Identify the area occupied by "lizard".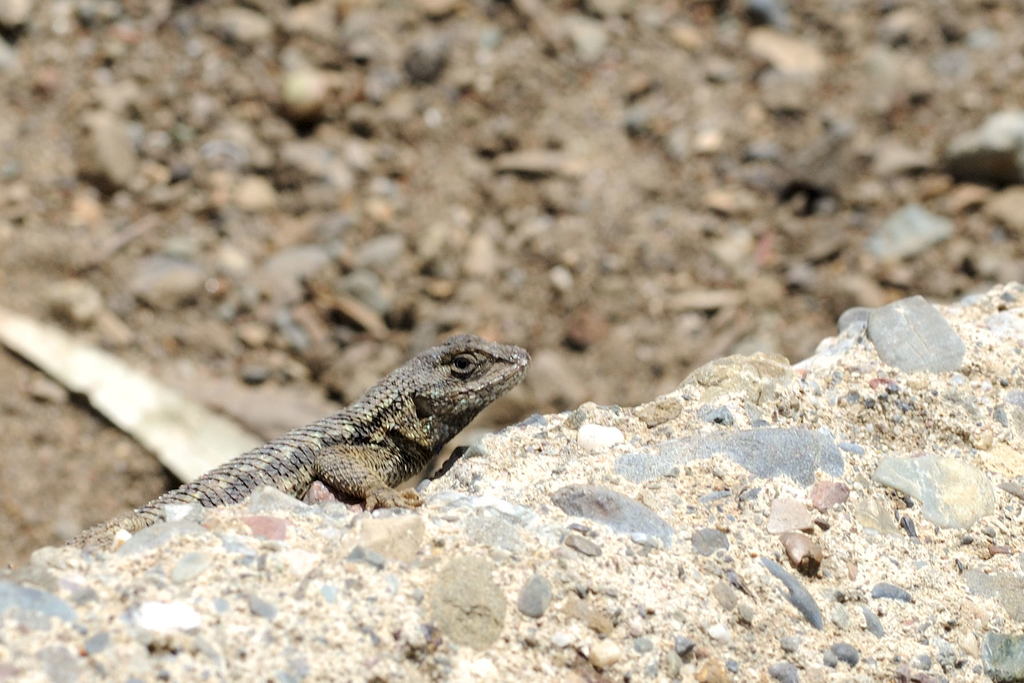
Area: bbox(85, 343, 531, 548).
